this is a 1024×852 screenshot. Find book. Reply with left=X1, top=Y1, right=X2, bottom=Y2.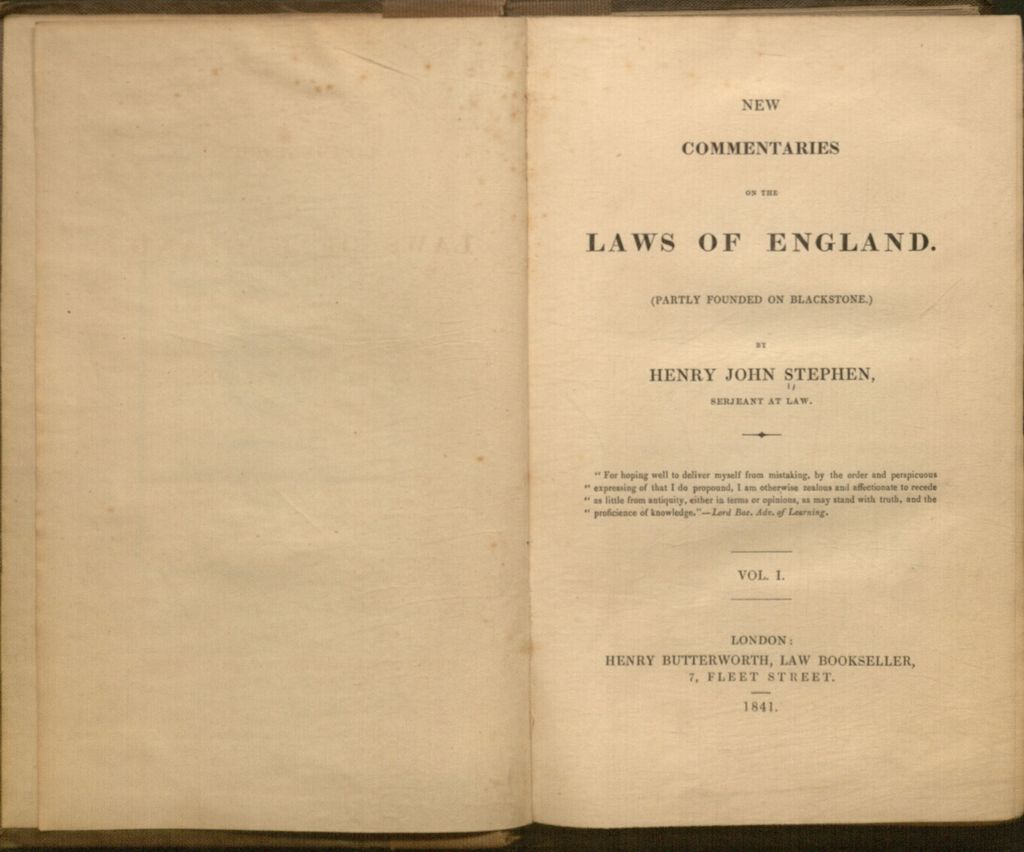
left=72, top=32, right=1023, bottom=827.
